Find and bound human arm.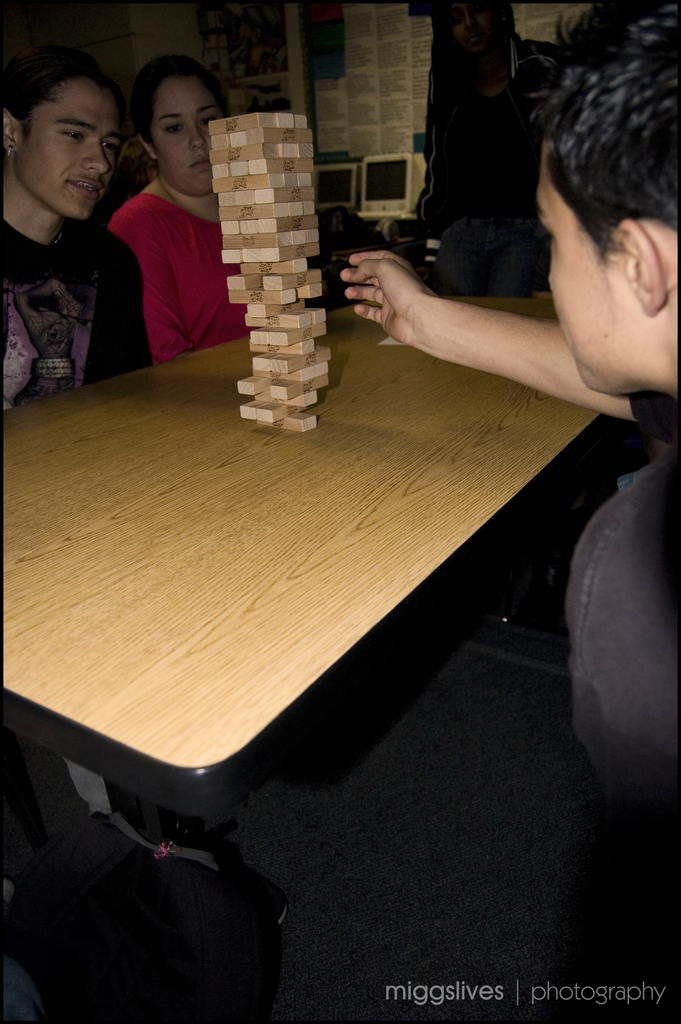
Bound: bbox(108, 204, 202, 363).
